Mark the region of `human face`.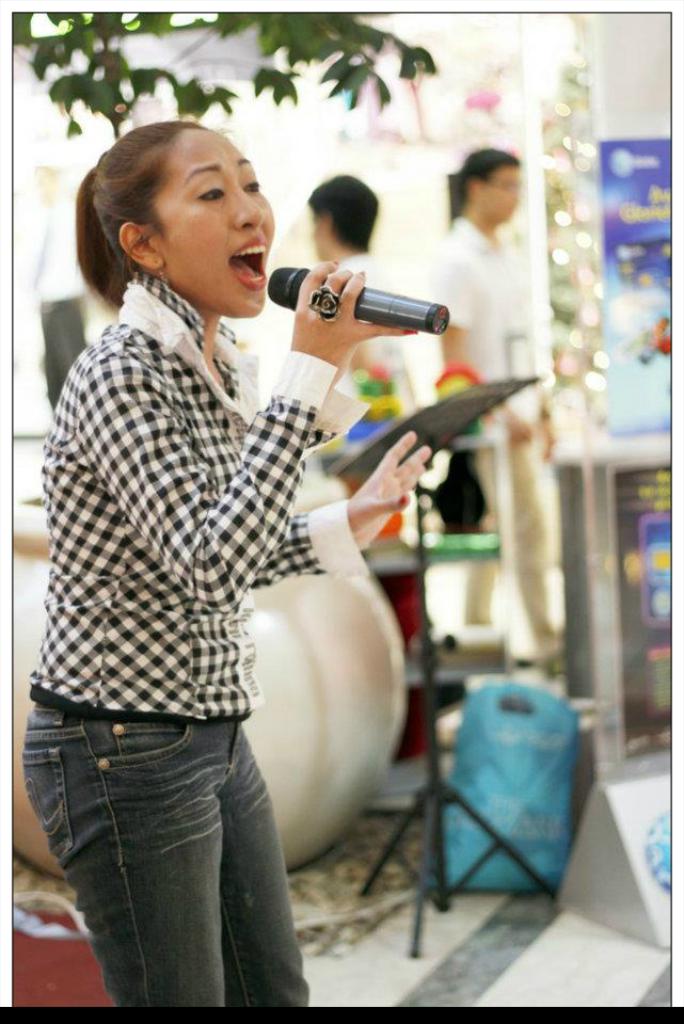
Region: select_region(481, 171, 521, 226).
